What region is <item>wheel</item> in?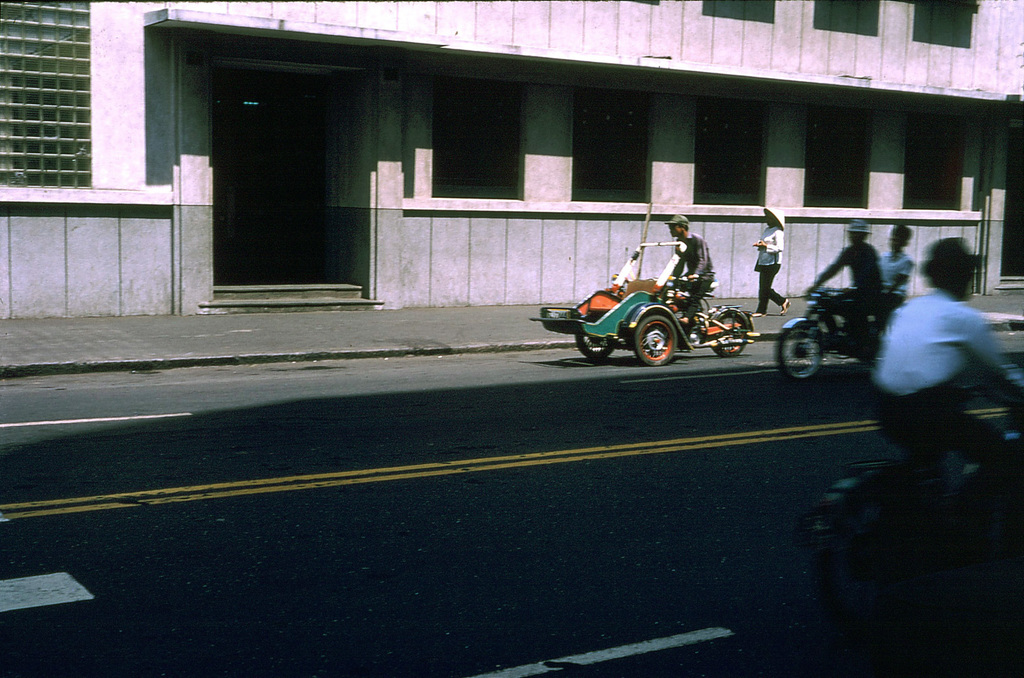
left=627, top=306, right=693, bottom=365.
